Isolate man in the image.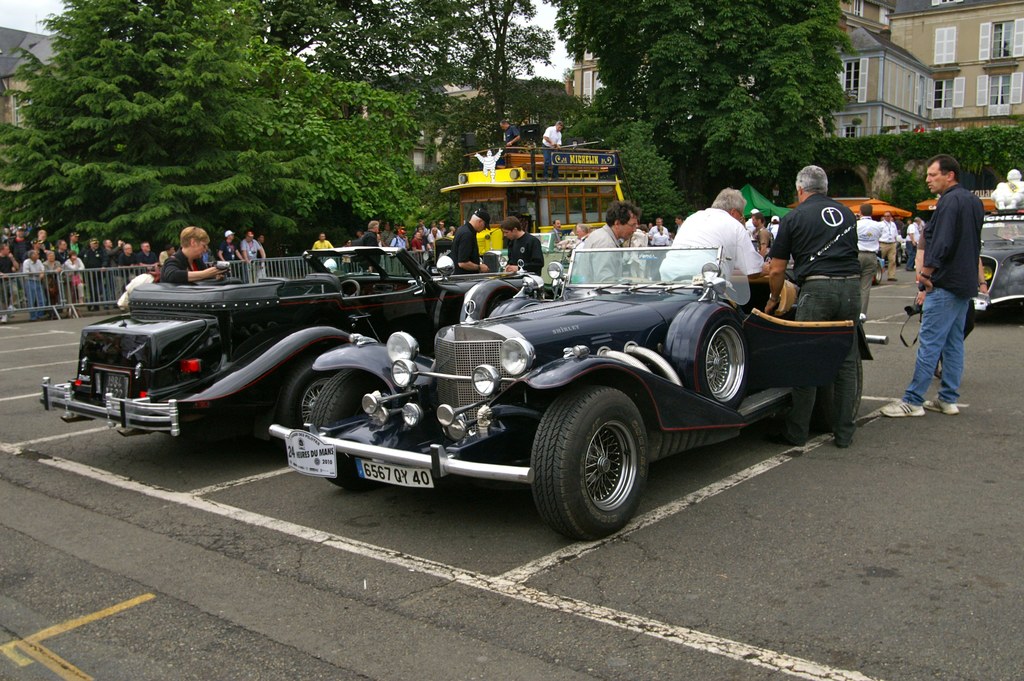
Isolated region: <box>649,215,670,240</box>.
